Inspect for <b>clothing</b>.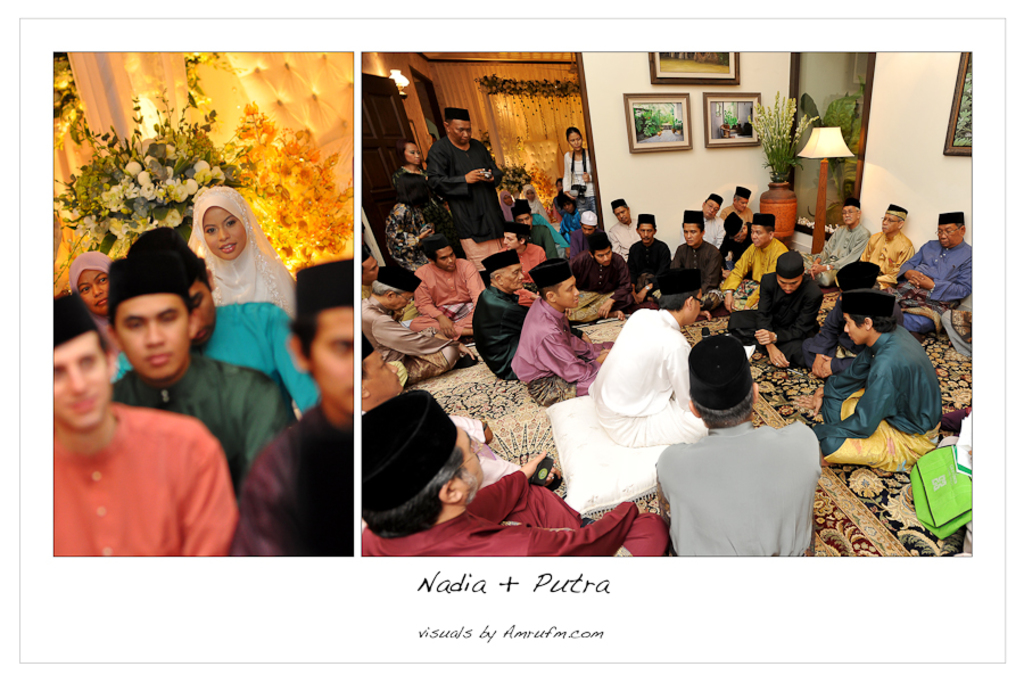
Inspection: <box>113,304,322,414</box>.
